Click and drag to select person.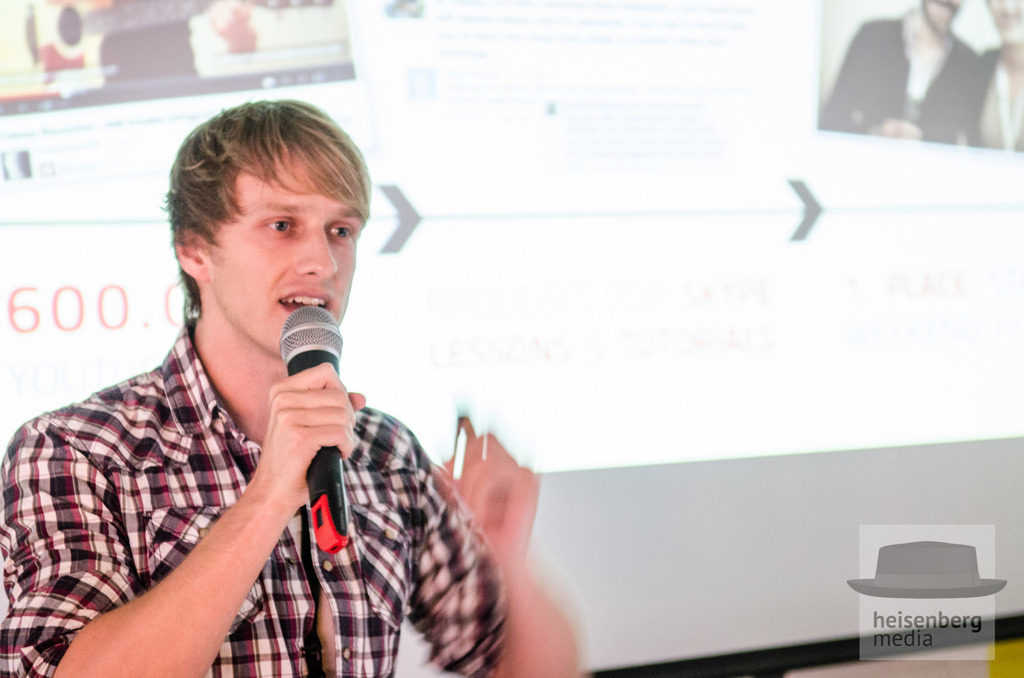
Selection: bbox=[815, 0, 986, 146].
